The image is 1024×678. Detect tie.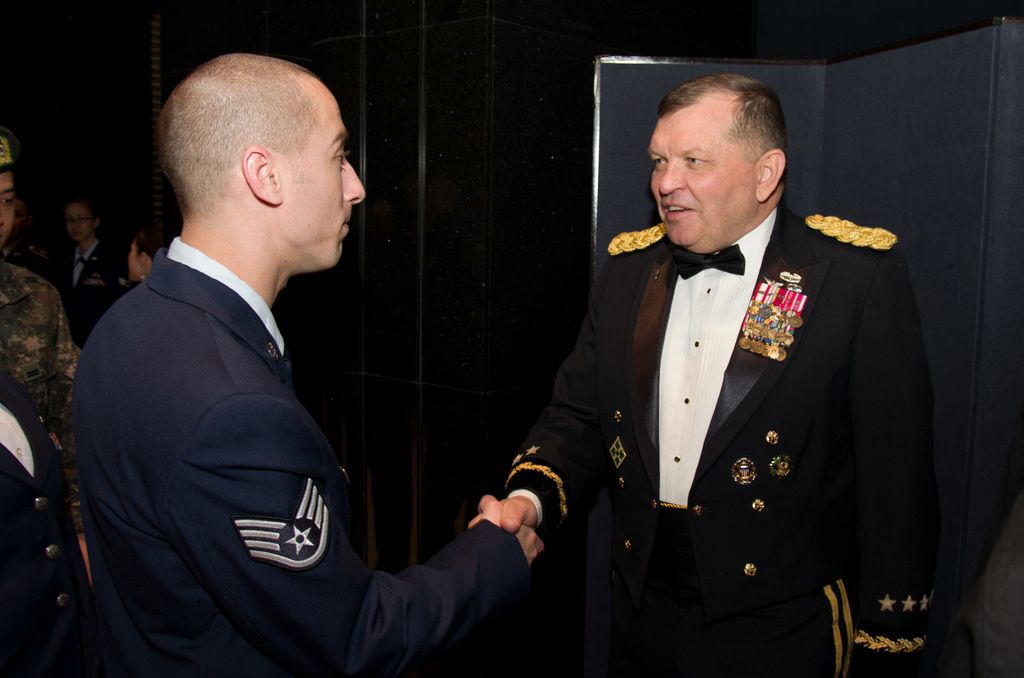
Detection: <region>674, 244, 745, 280</region>.
